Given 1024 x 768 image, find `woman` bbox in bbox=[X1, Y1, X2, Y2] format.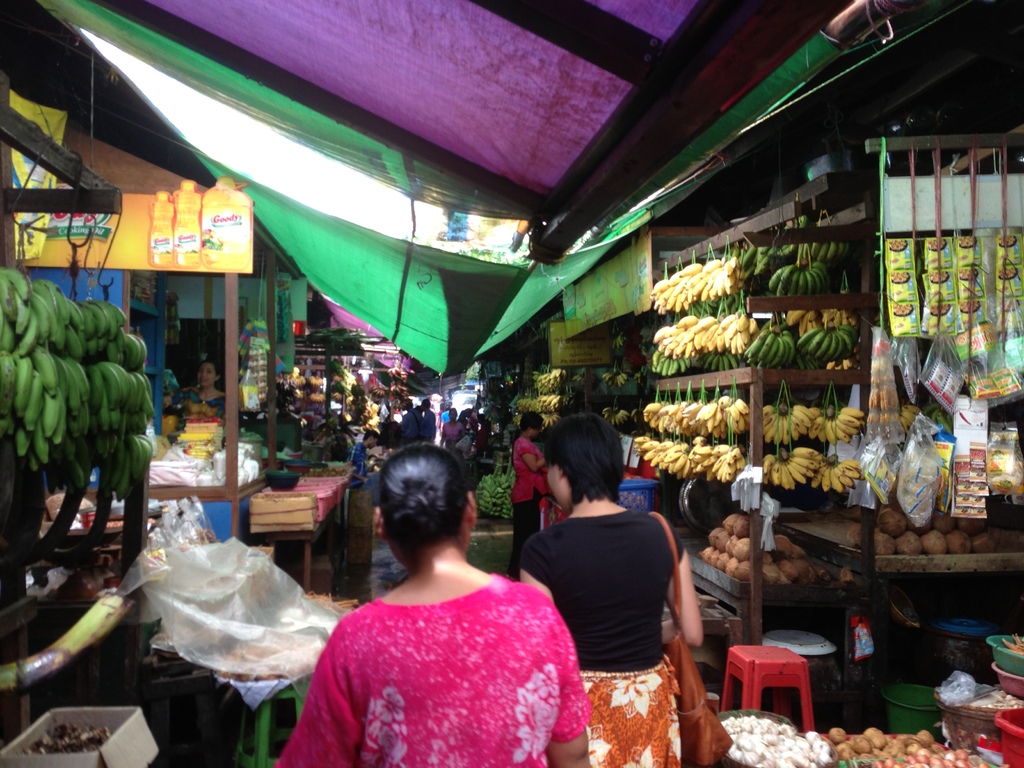
bbox=[438, 404, 466, 454].
